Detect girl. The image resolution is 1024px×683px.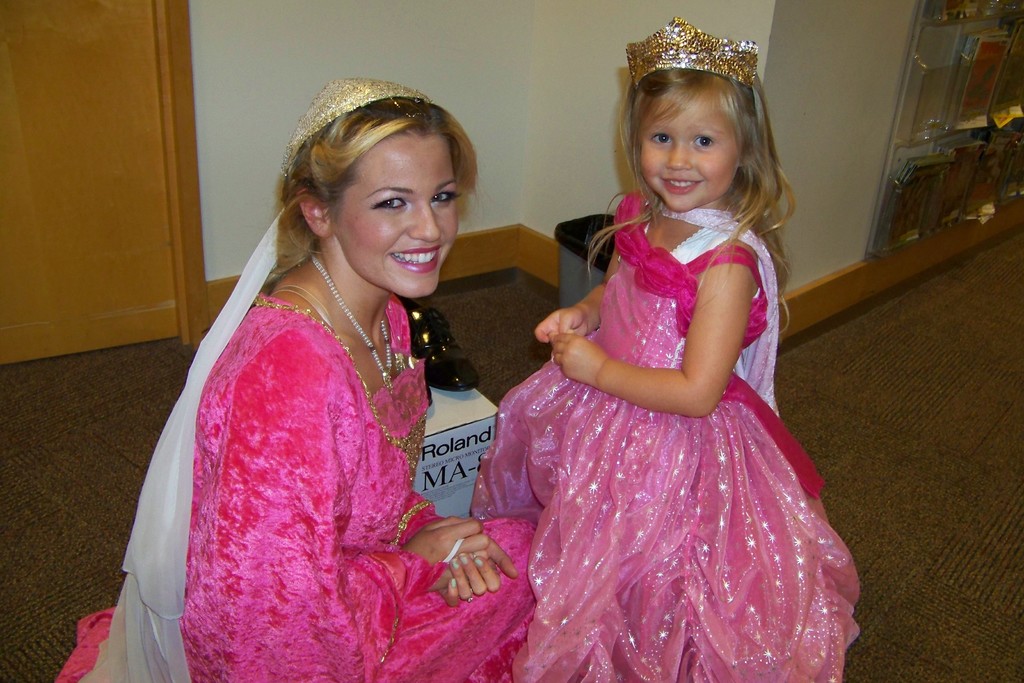
left=45, top=68, right=538, bottom=682.
